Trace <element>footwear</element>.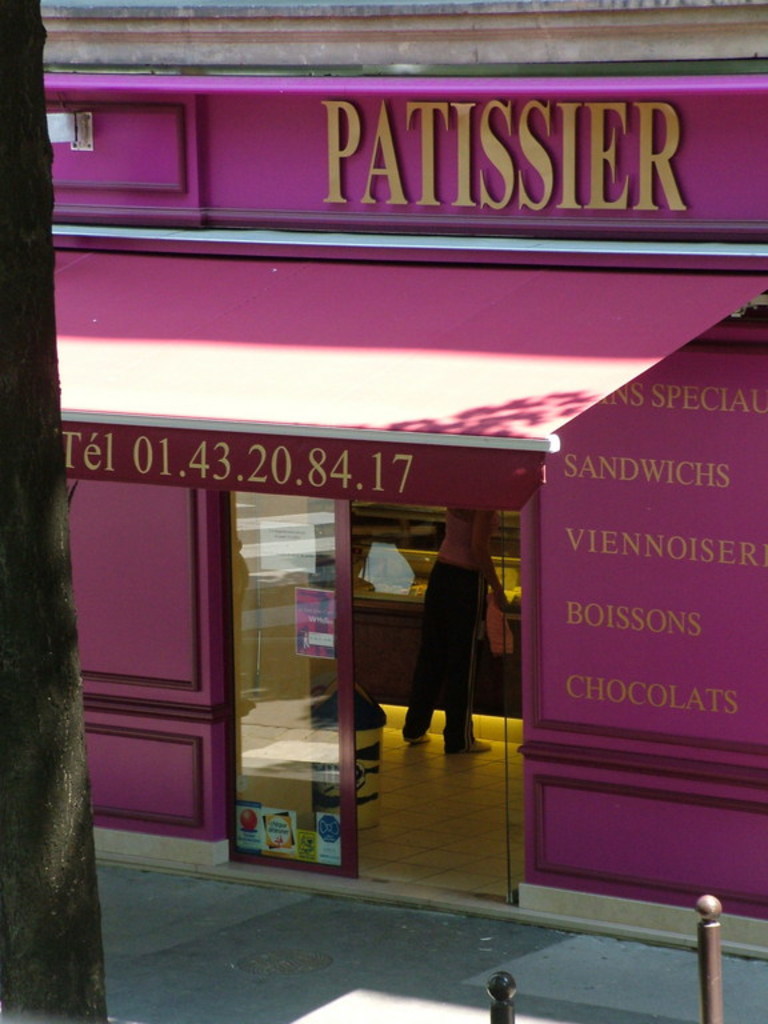
Traced to box=[459, 741, 495, 753].
